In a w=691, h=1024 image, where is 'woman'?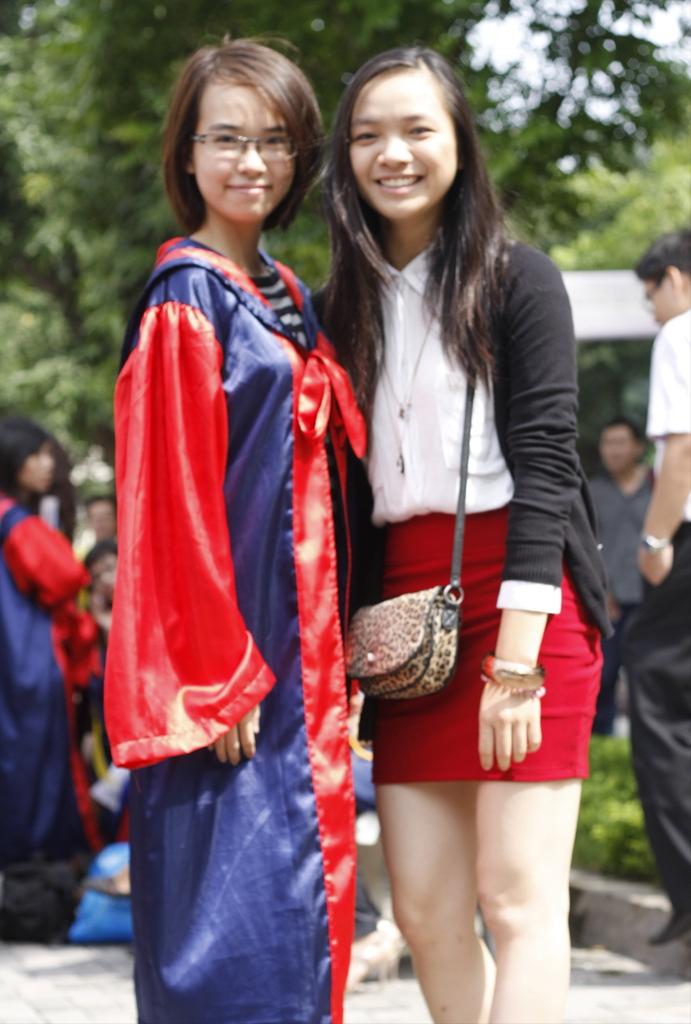
locate(97, 42, 375, 1023).
